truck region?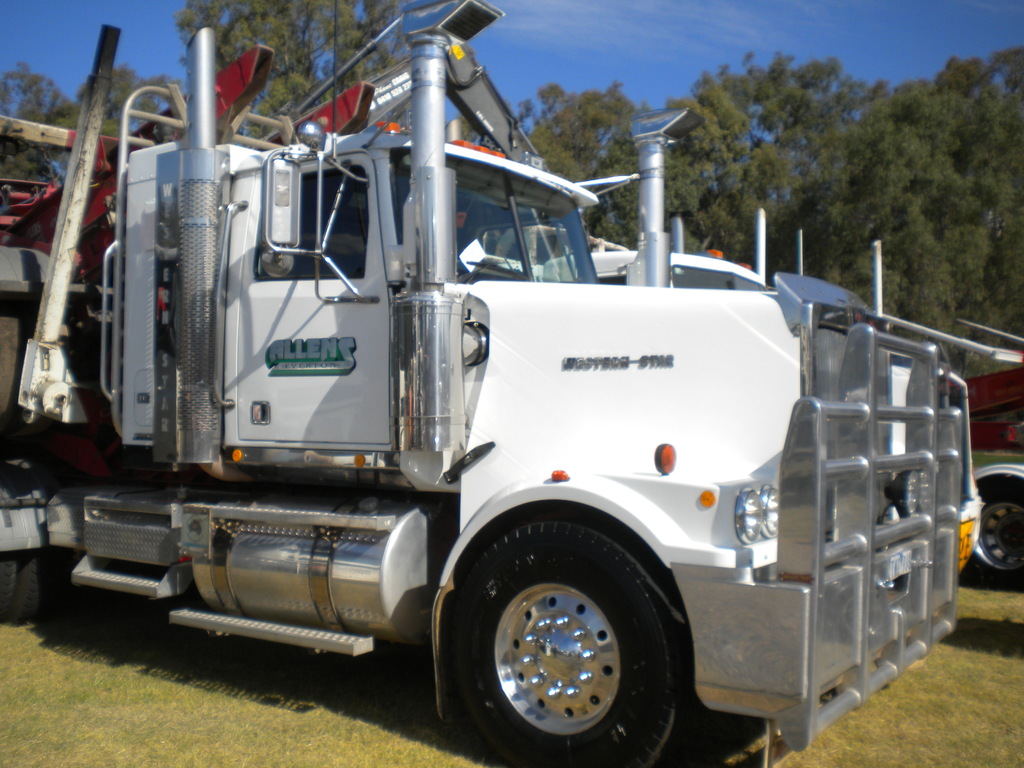
pyautogui.locateOnScreen(22, 37, 917, 735)
